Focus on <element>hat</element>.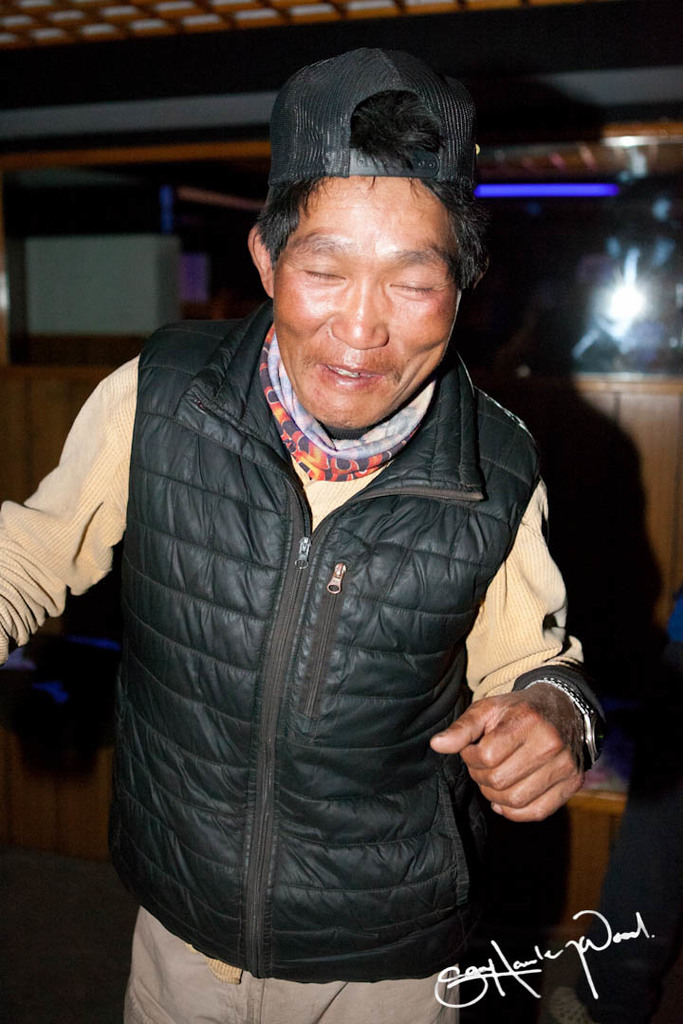
Focused at crop(258, 44, 488, 217).
